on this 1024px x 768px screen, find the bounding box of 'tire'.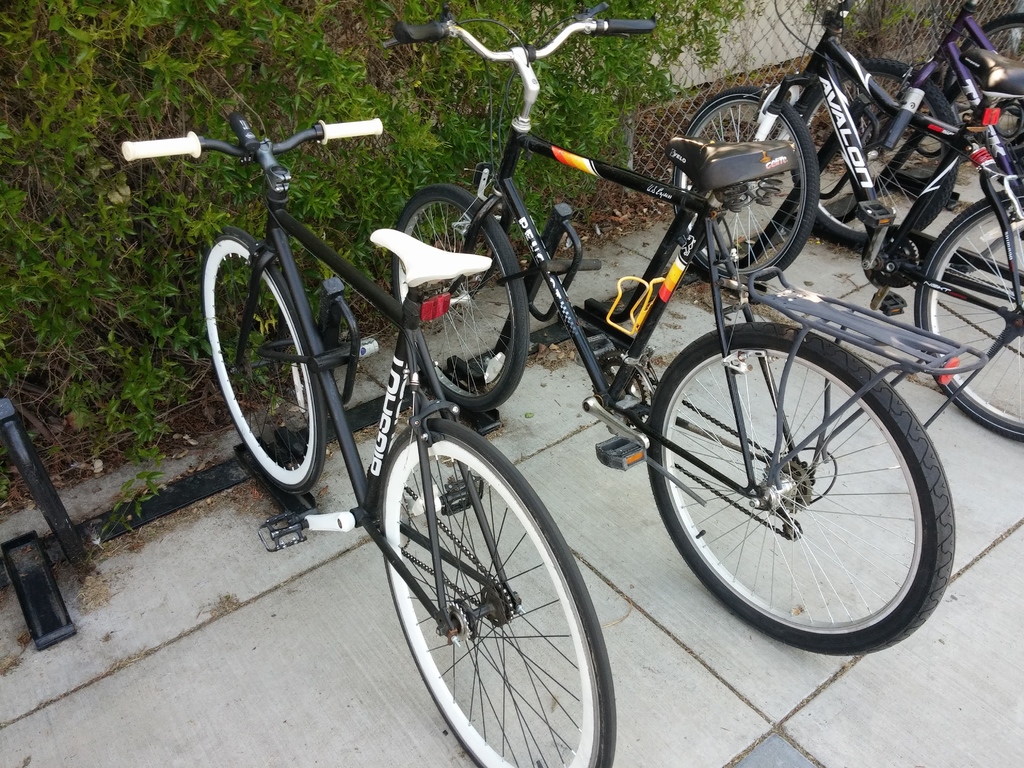
Bounding box: Rect(655, 318, 957, 658).
